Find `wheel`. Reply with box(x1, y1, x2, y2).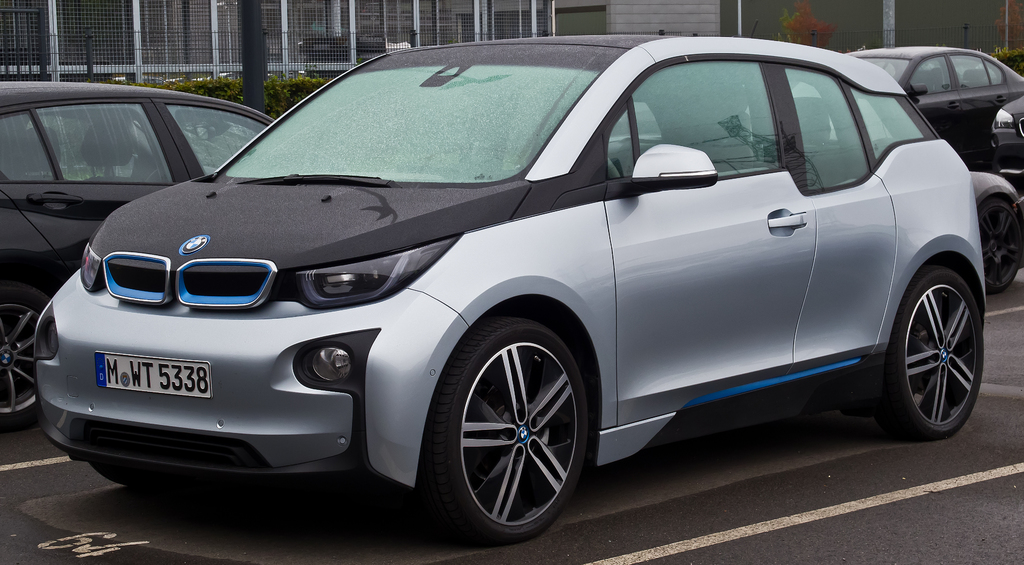
box(980, 199, 1023, 295).
